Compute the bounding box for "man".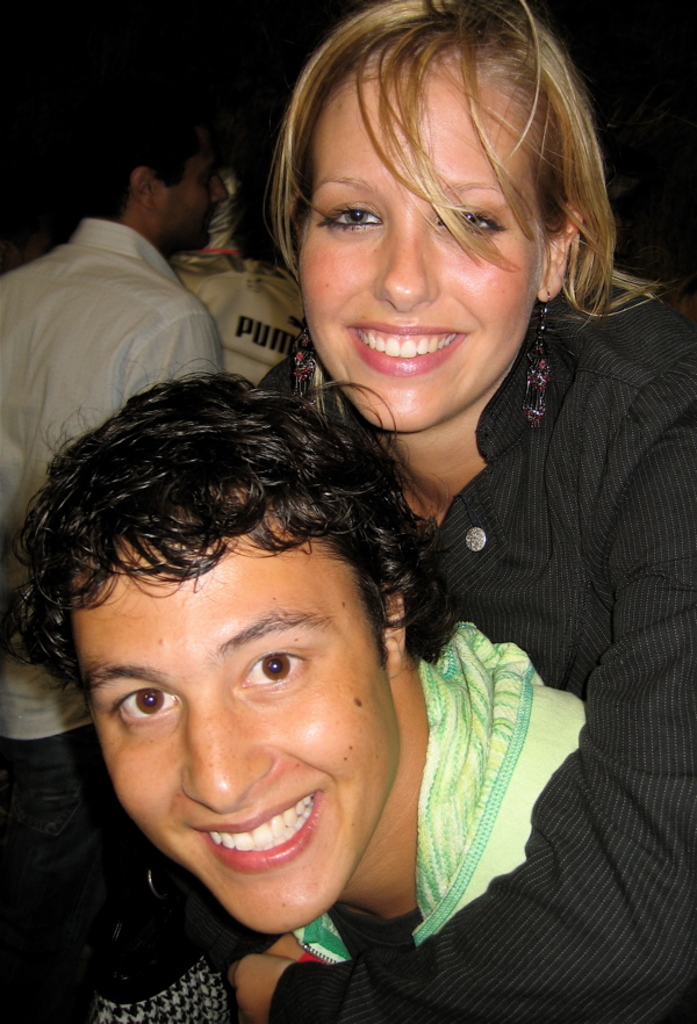
box(0, 100, 231, 979).
